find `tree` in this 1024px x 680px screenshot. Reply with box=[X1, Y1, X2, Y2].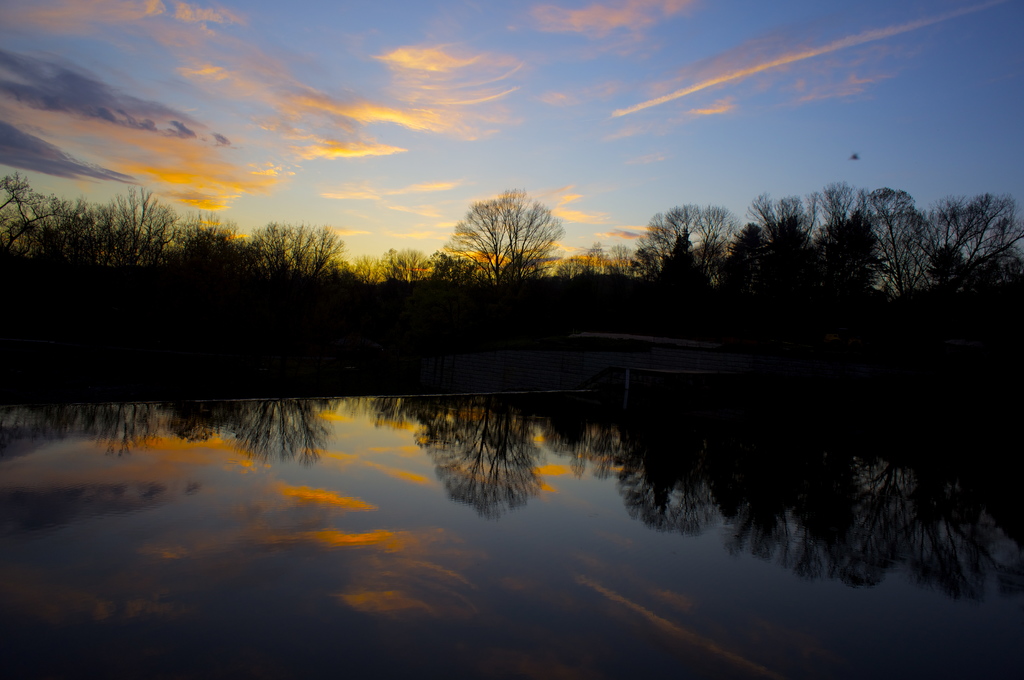
box=[445, 186, 566, 281].
